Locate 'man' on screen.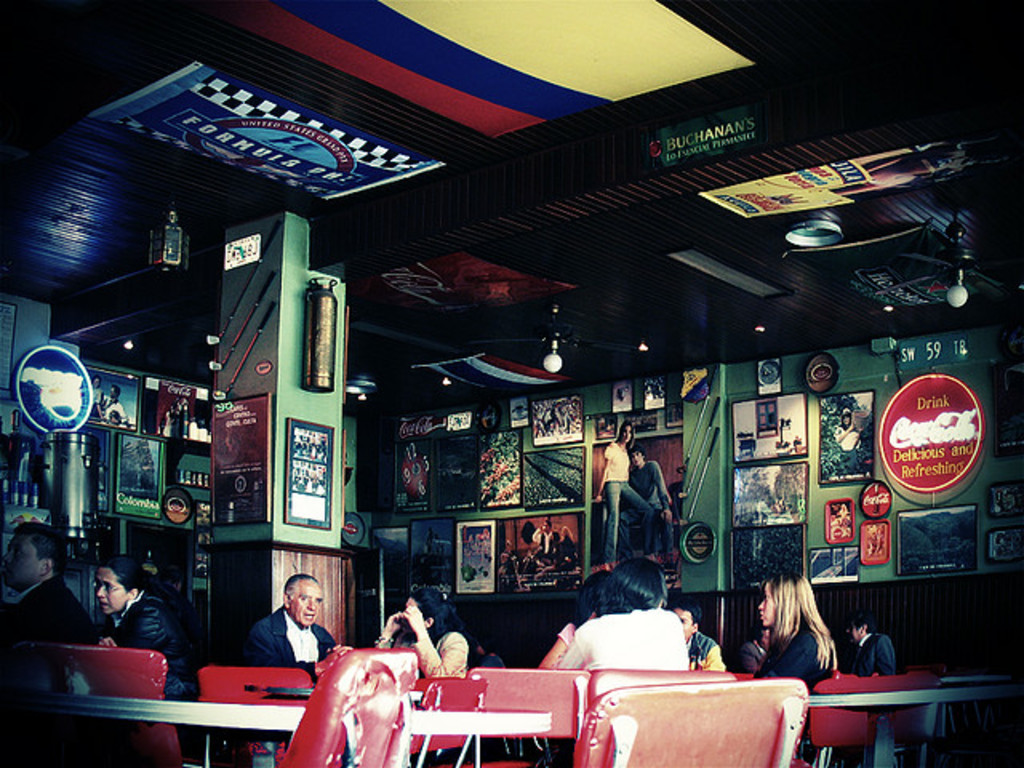
On screen at crop(842, 608, 898, 677).
